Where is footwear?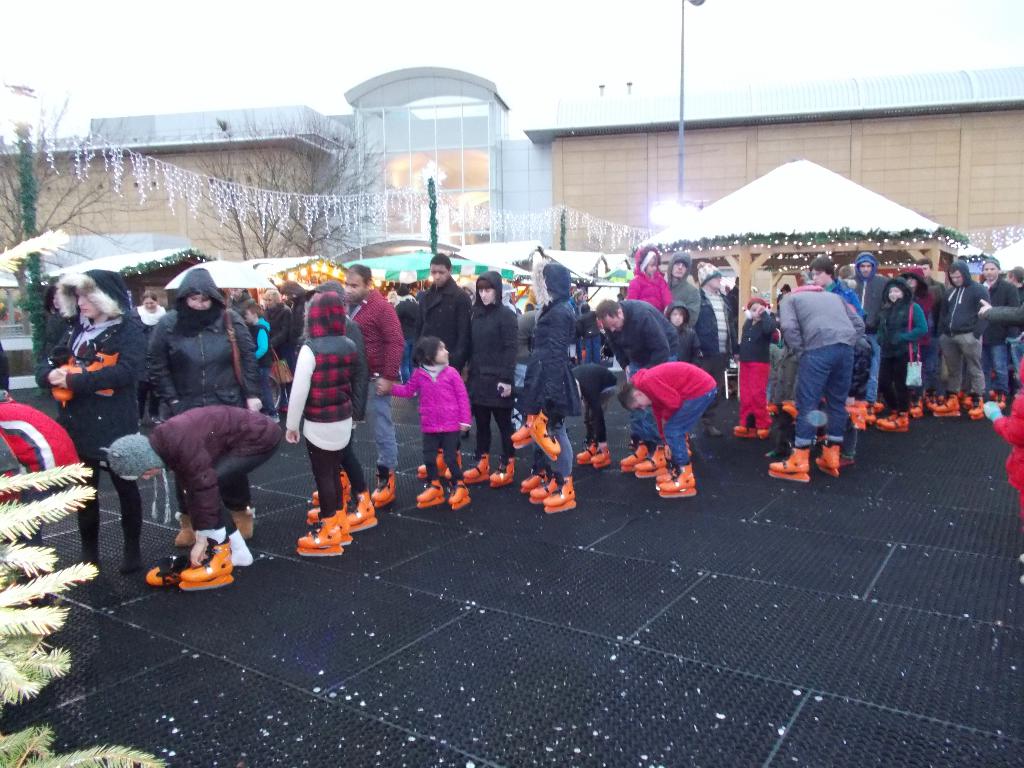
select_region(956, 389, 996, 420).
